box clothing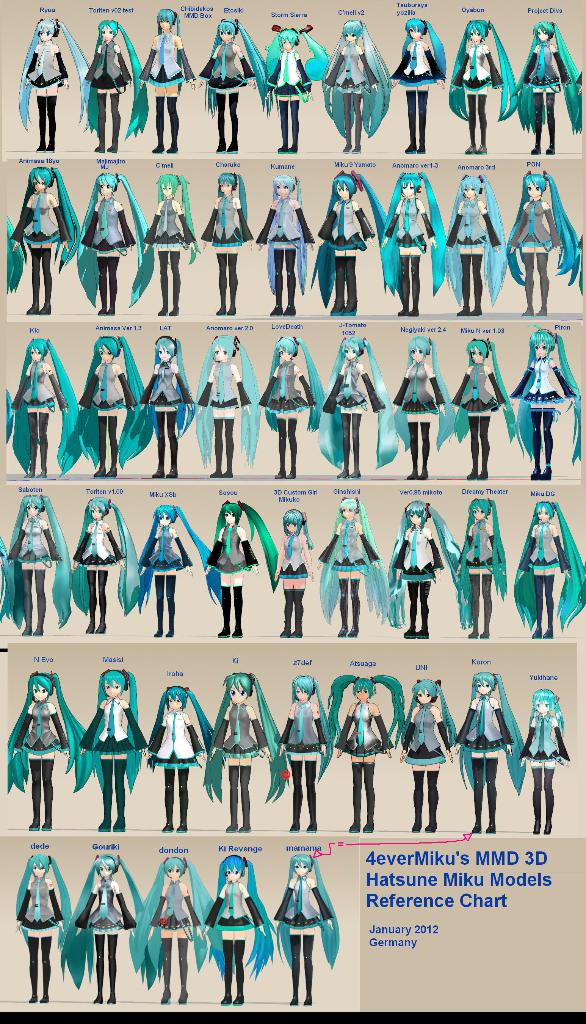
select_region(514, 191, 557, 252)
